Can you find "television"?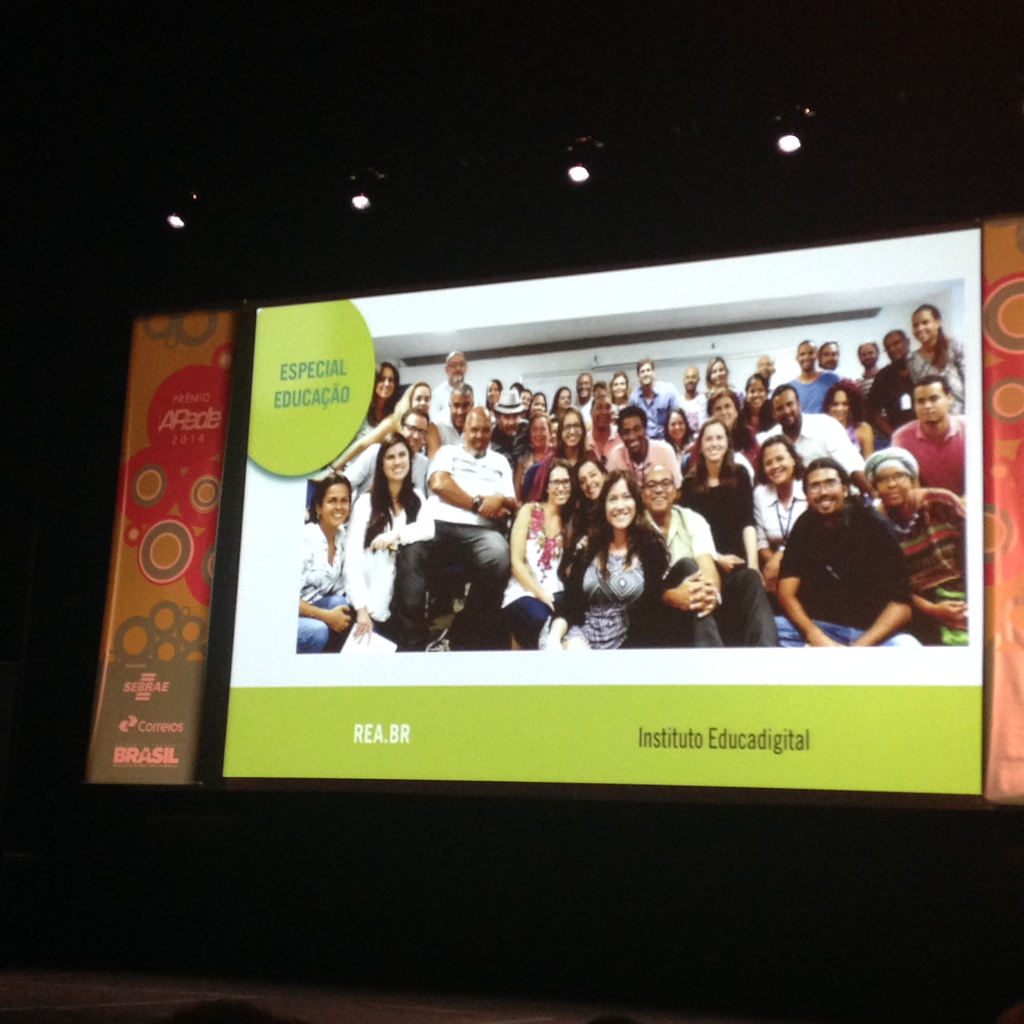
Yes, bounding box: 74,209,1023,810.
